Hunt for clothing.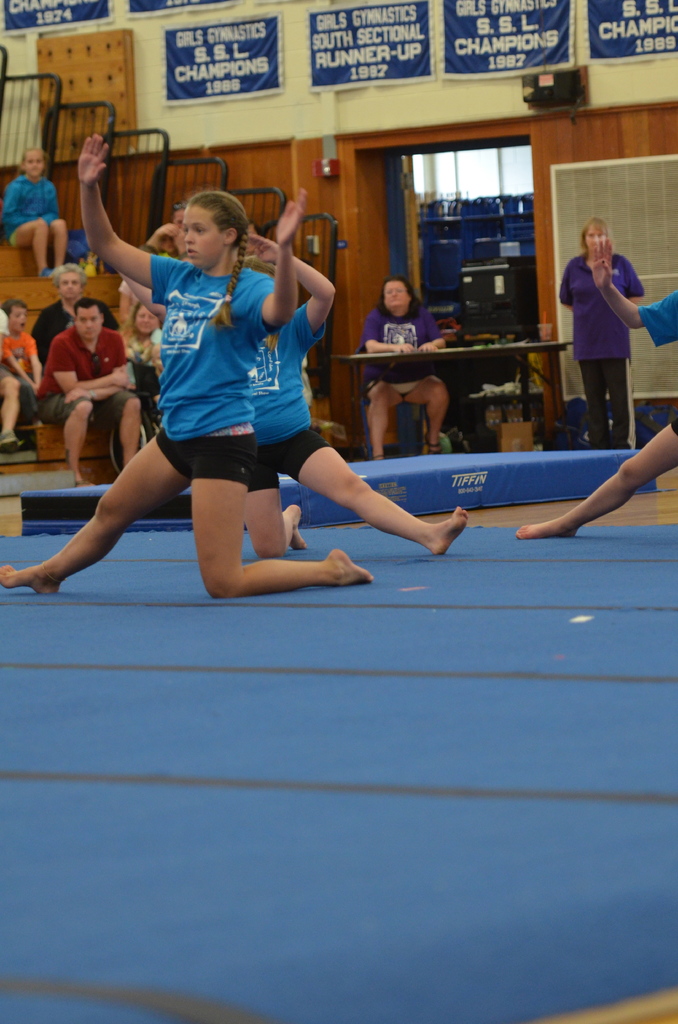
Hunted down at (557,248,648,447).
